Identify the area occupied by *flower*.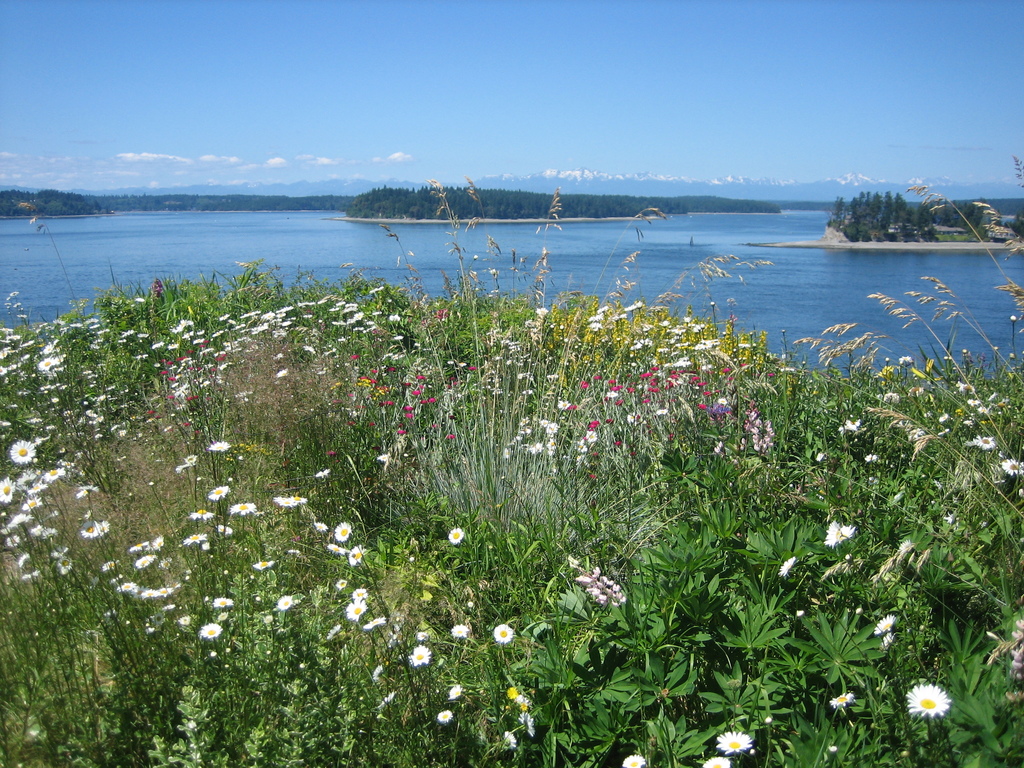
Area: (200, 622, 222, 639).
